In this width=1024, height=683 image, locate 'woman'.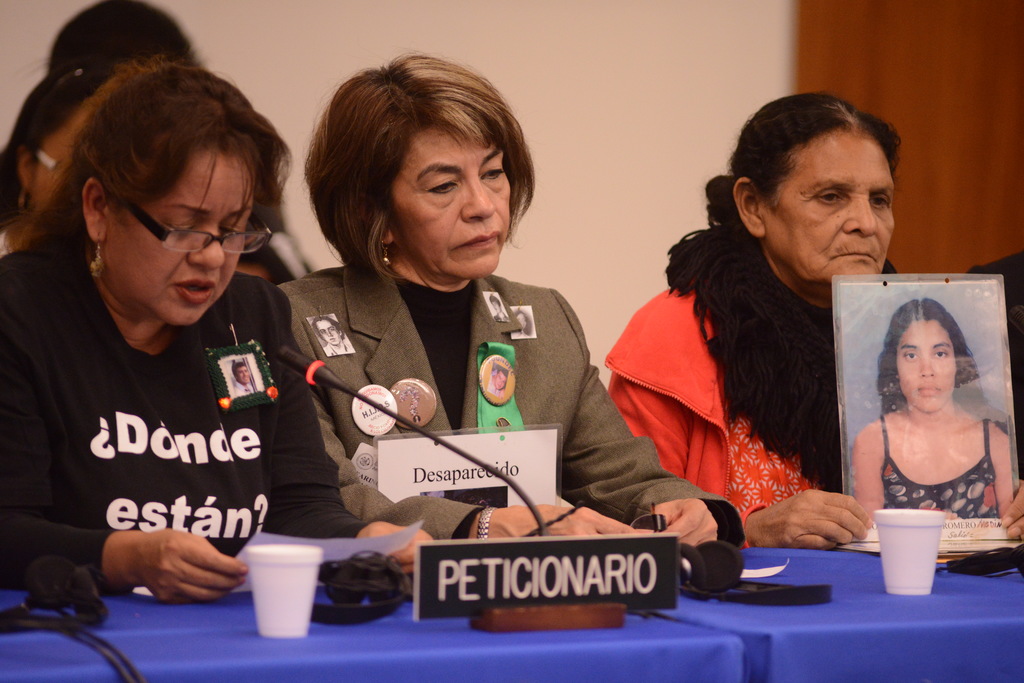
Bounding box: (0, 63, 140, 261).
